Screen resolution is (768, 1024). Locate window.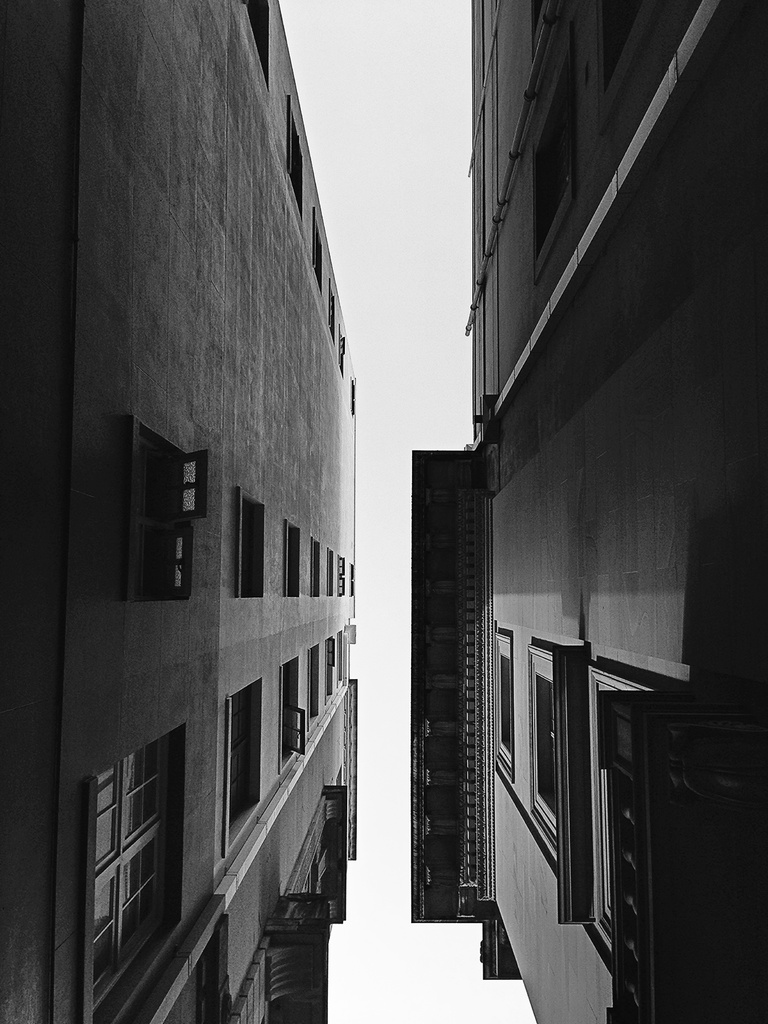
locate(492, 623, 511, 772).
